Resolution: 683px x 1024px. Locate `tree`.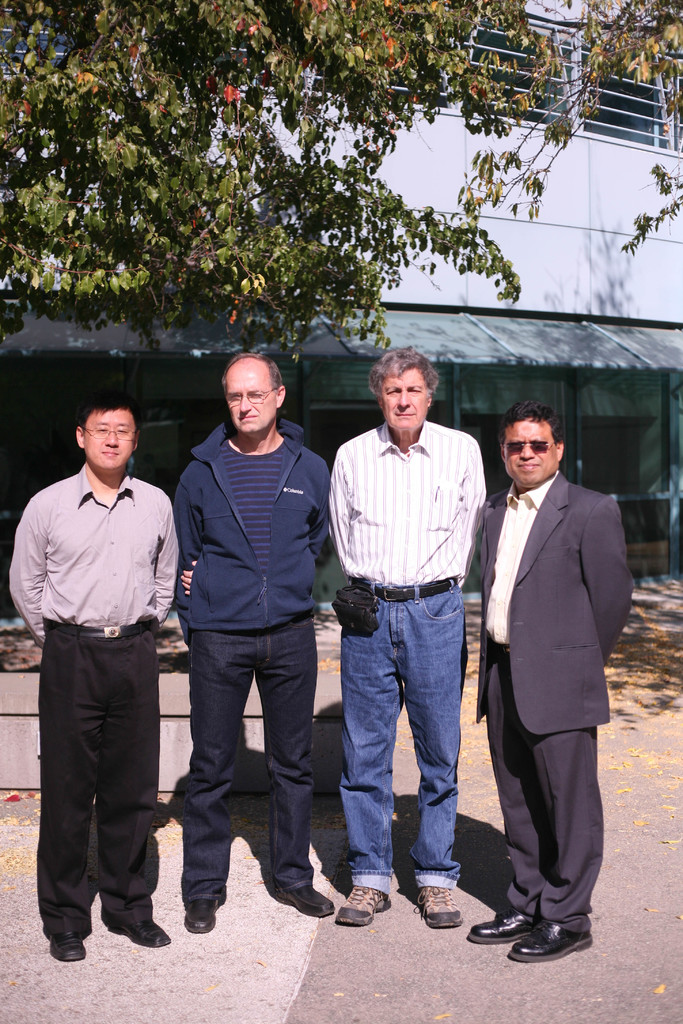
[0, 0, 559, 362].
